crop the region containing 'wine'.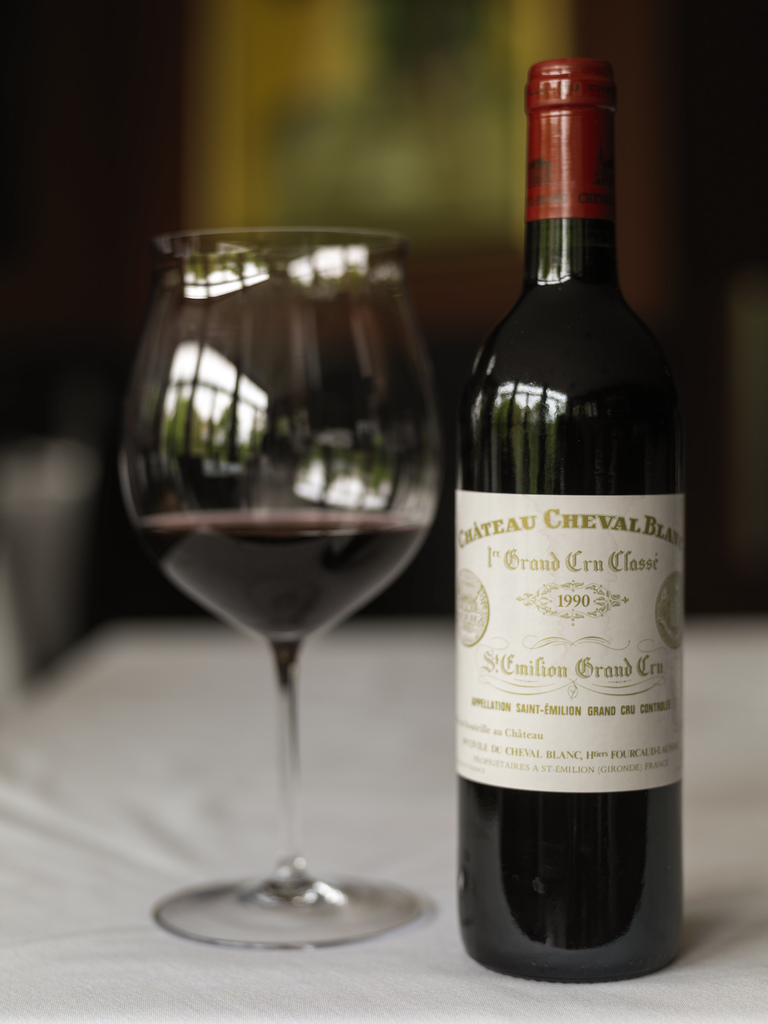
Crop region: crop(133, 501, 434, 650).
